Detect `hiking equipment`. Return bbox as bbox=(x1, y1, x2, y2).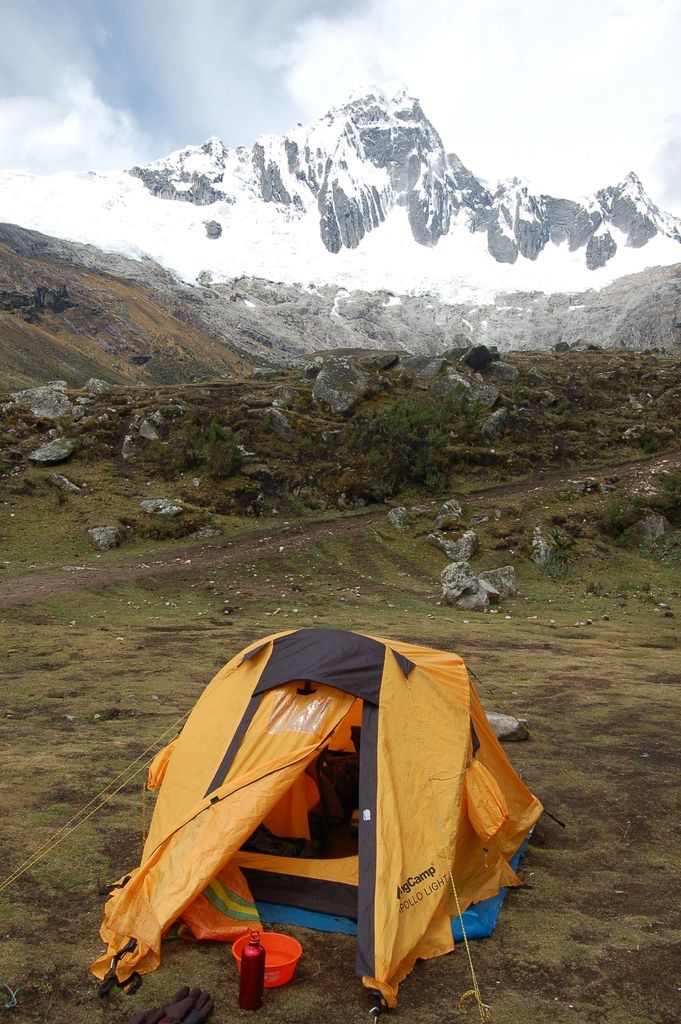
bbox=(113, 612, 580, 1020).
